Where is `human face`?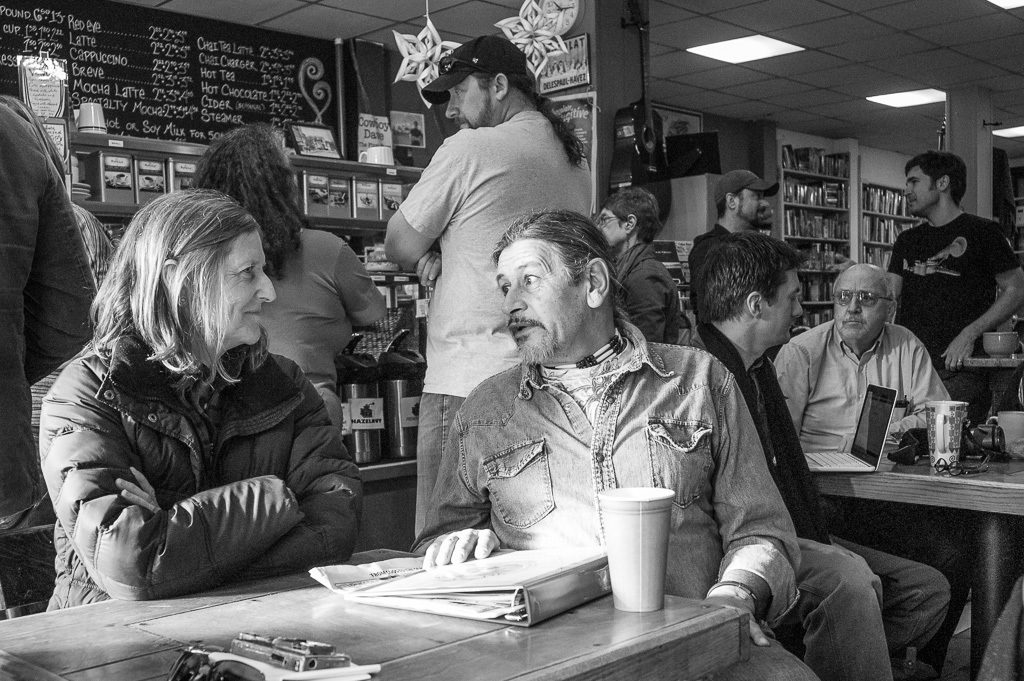
(left=206, top=227, right=277, bottom=344).
